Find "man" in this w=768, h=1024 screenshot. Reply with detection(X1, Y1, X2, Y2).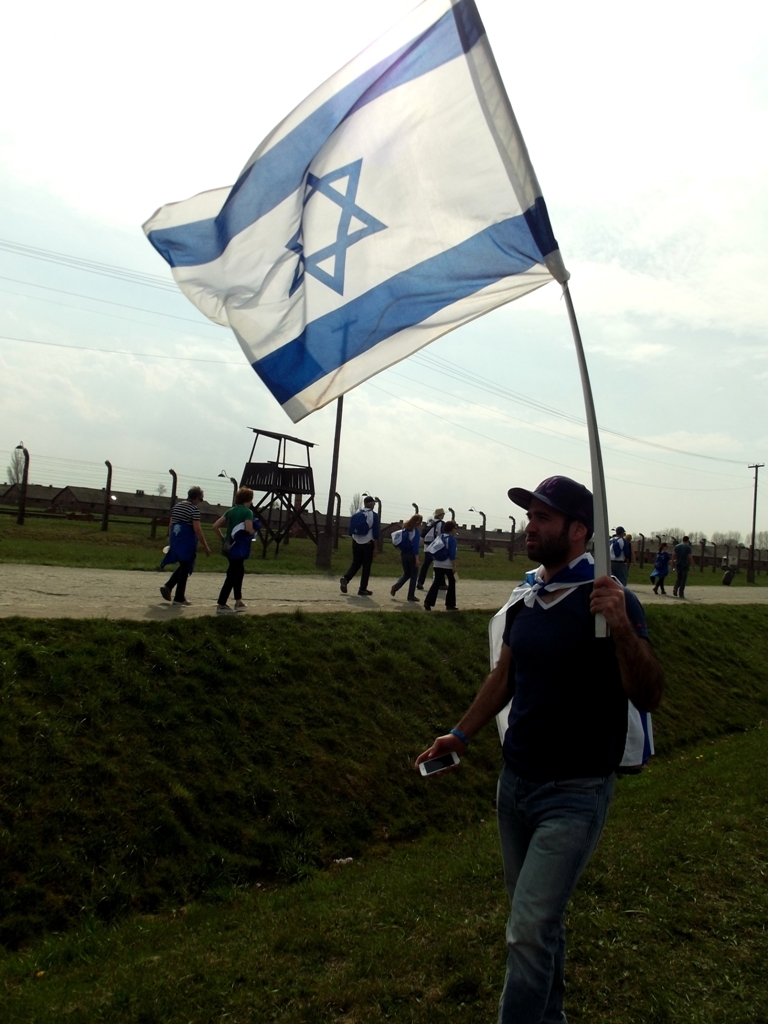
detection(420, 523, 458, 613).
